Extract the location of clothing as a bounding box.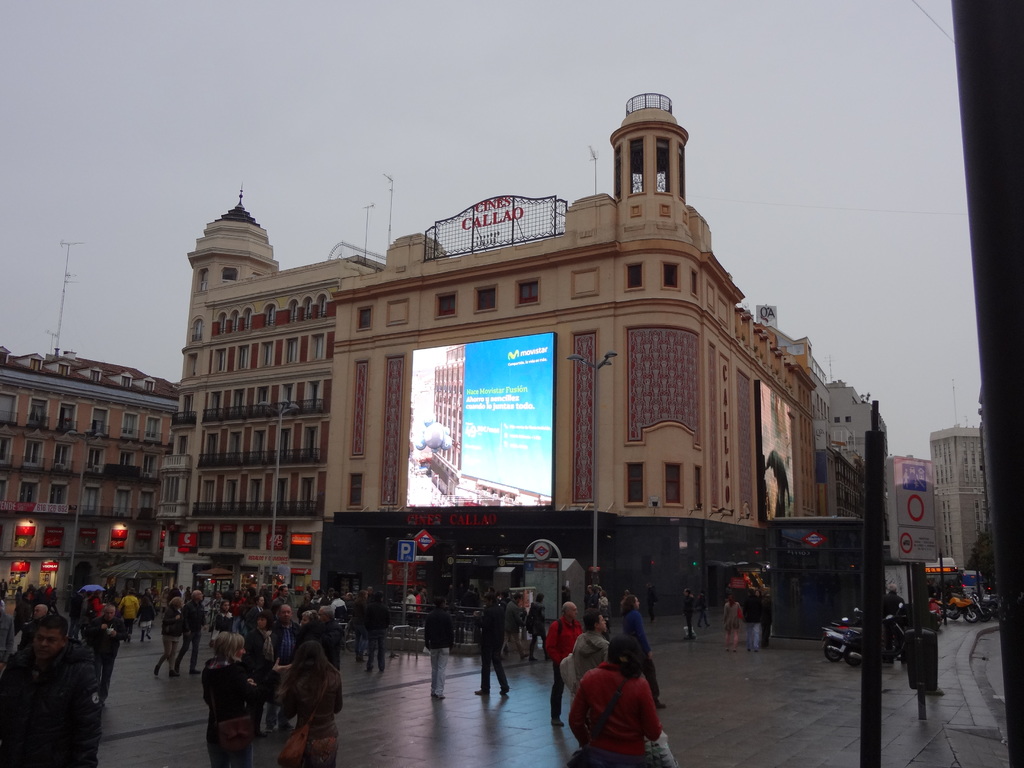
l=571, t=630, r=612, b=686.
